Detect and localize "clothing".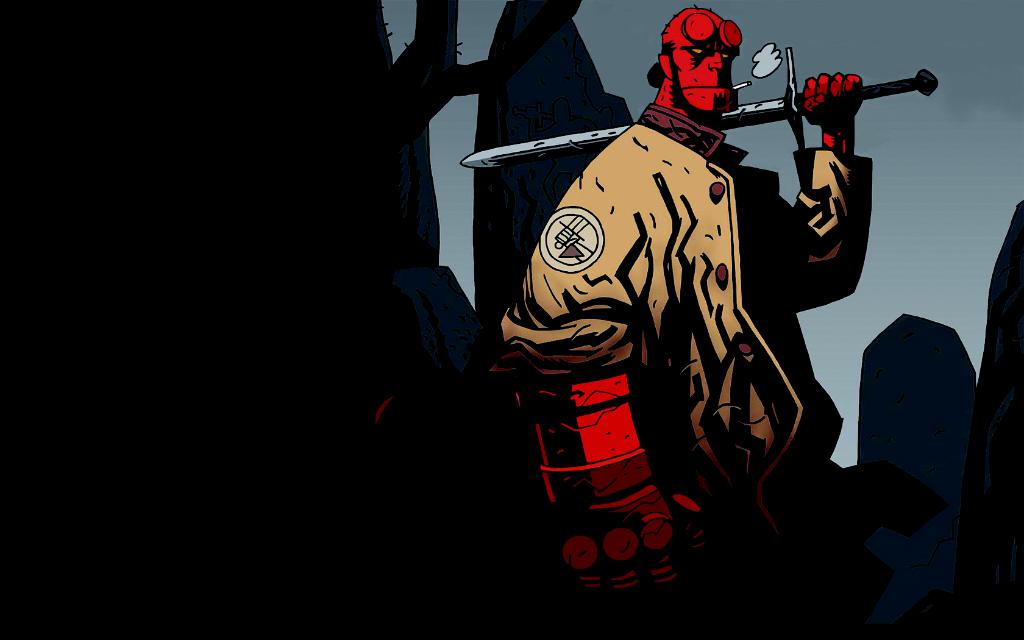
Localized at (x1=450, y1=56, x2=873, y2=582).
